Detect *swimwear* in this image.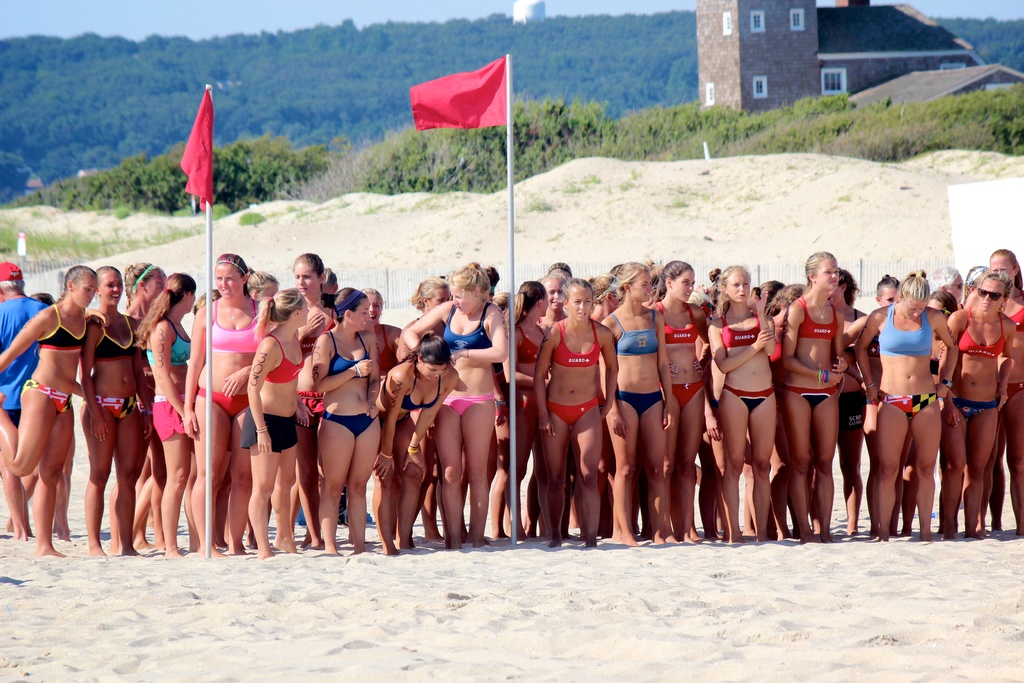
Detection: {"left": 144, "top": 315, "right": 194, "bottom": 366}.
